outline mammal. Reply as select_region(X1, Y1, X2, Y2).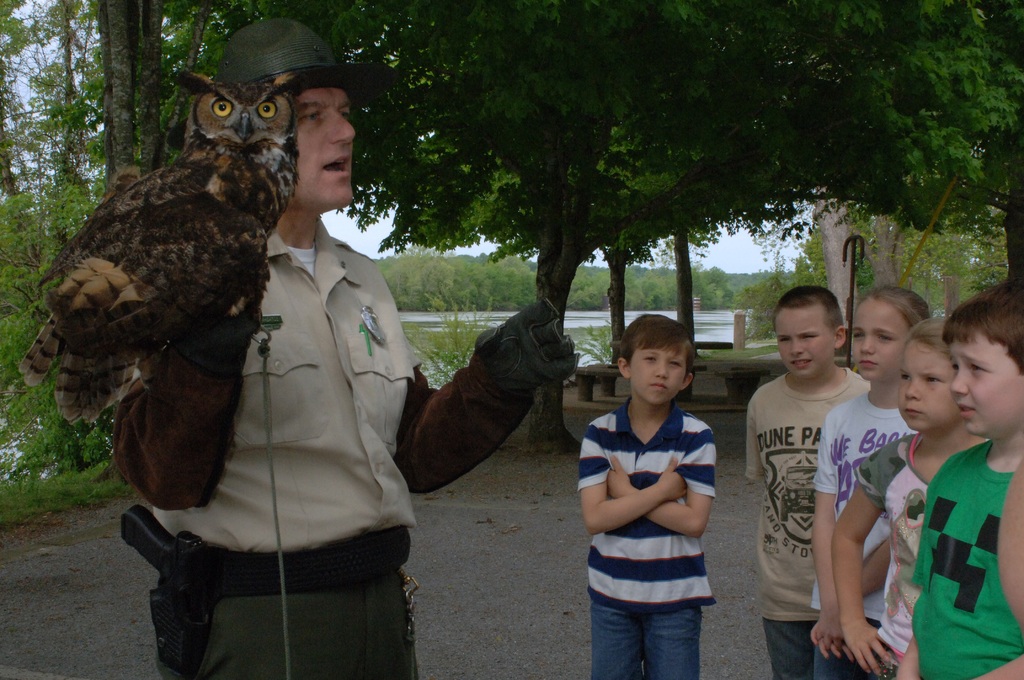
select_region(894, 277, 1023, 679).
